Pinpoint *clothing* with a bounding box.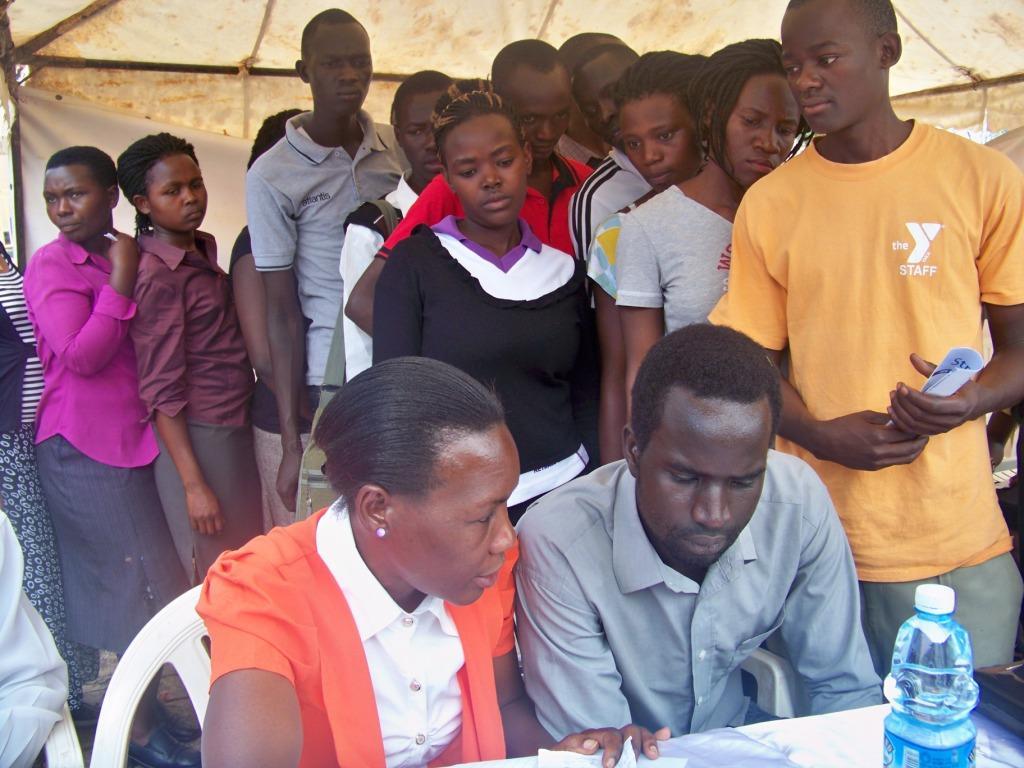
<bbox>703, 135, 1023, 673</bbox>.
